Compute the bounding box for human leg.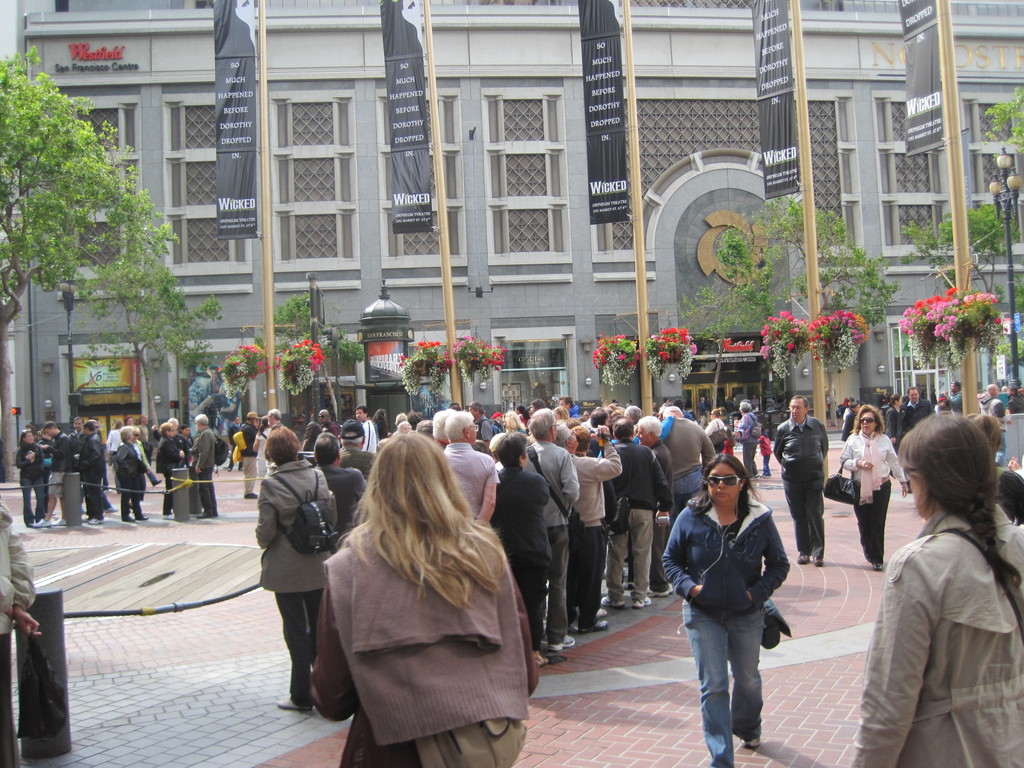
(202, 470, 212, 520).
